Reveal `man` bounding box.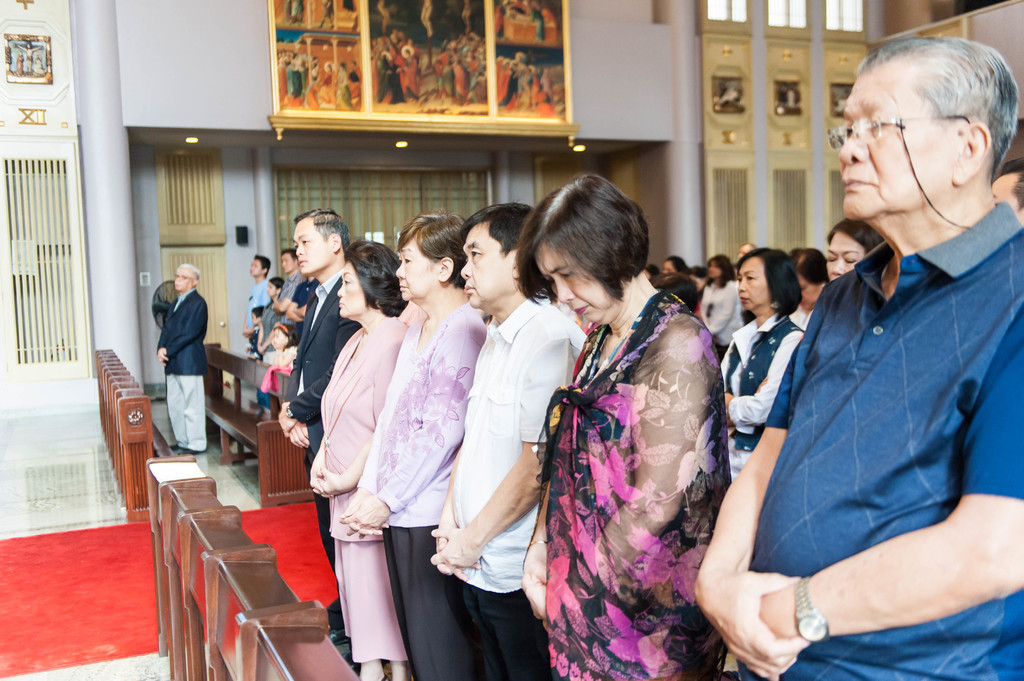
Revealed: x1=270 y1=252 x2=307 y2=321.
